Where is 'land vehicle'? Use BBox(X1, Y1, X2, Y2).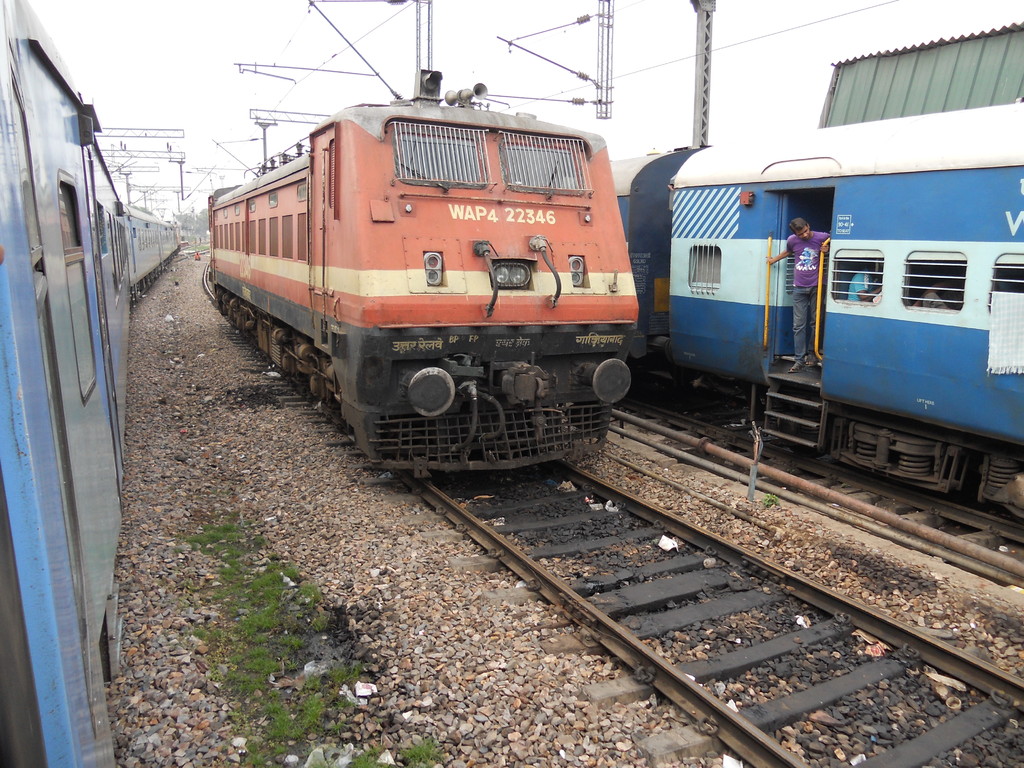
BBox(0, 0, 184, 767).
